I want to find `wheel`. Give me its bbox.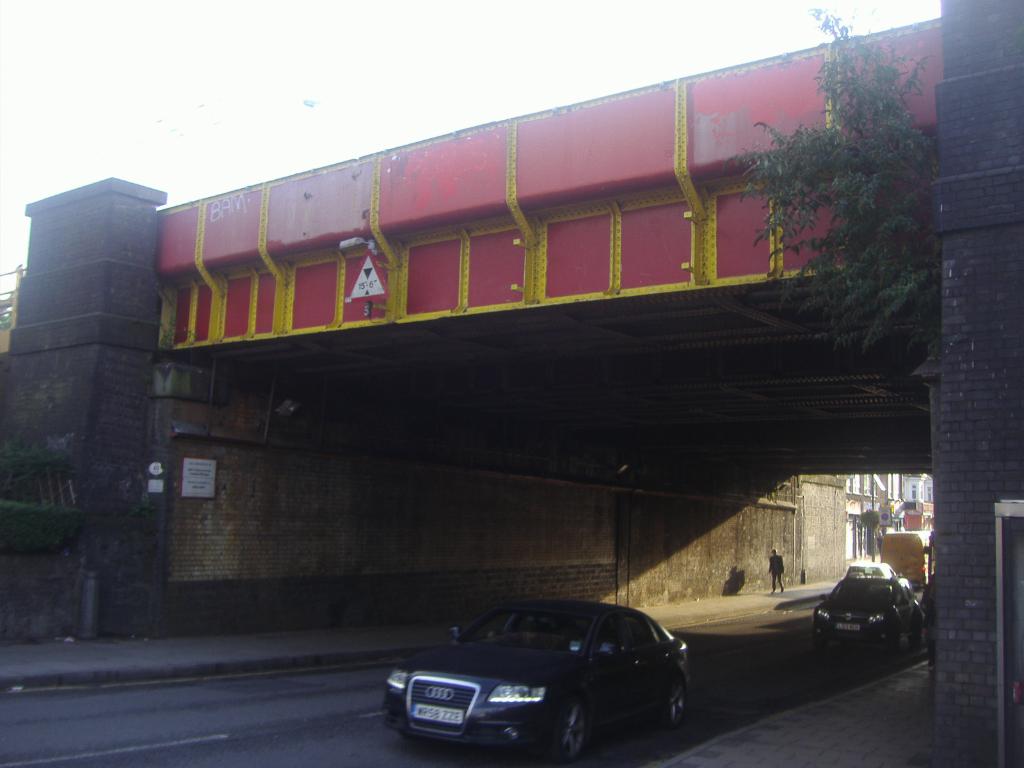
[909,628,927,648].
